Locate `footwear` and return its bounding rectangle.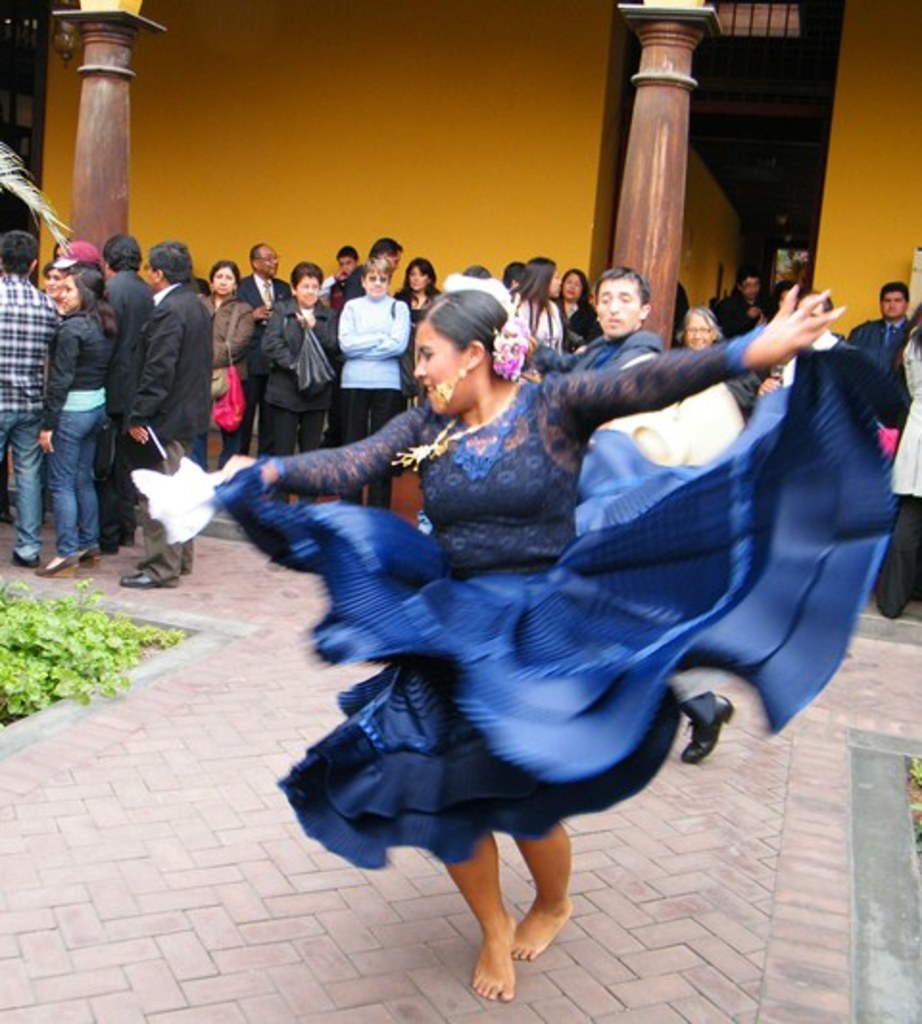
x1=668 y1=680 x2=741 y2=765.
